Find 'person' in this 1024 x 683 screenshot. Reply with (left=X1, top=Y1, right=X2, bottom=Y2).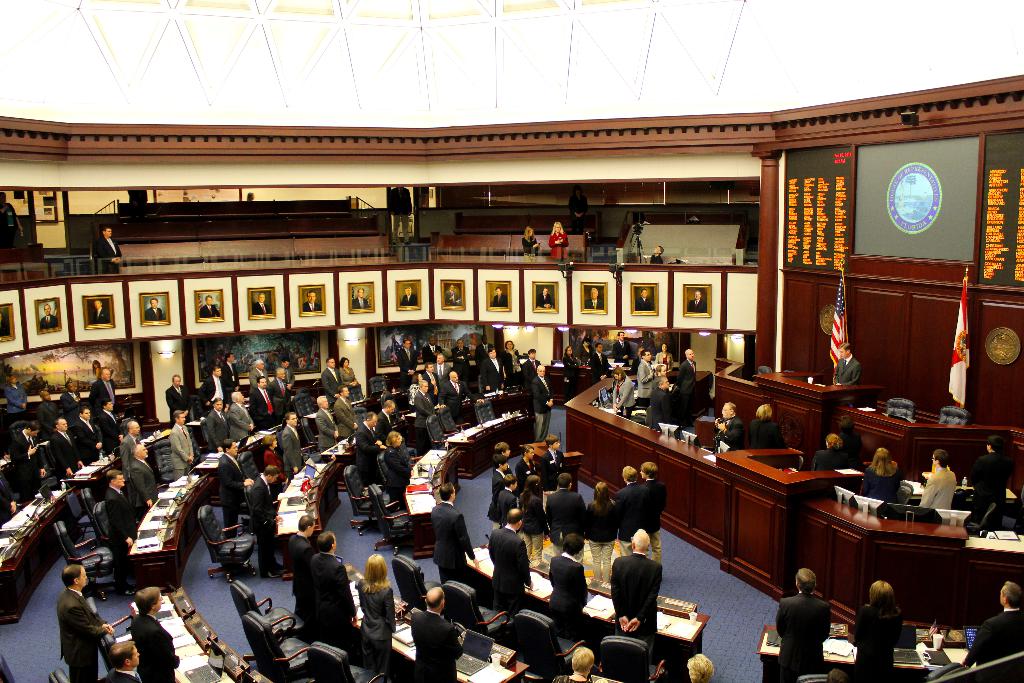
(left=430, top=468, right=463, bottom=593).
